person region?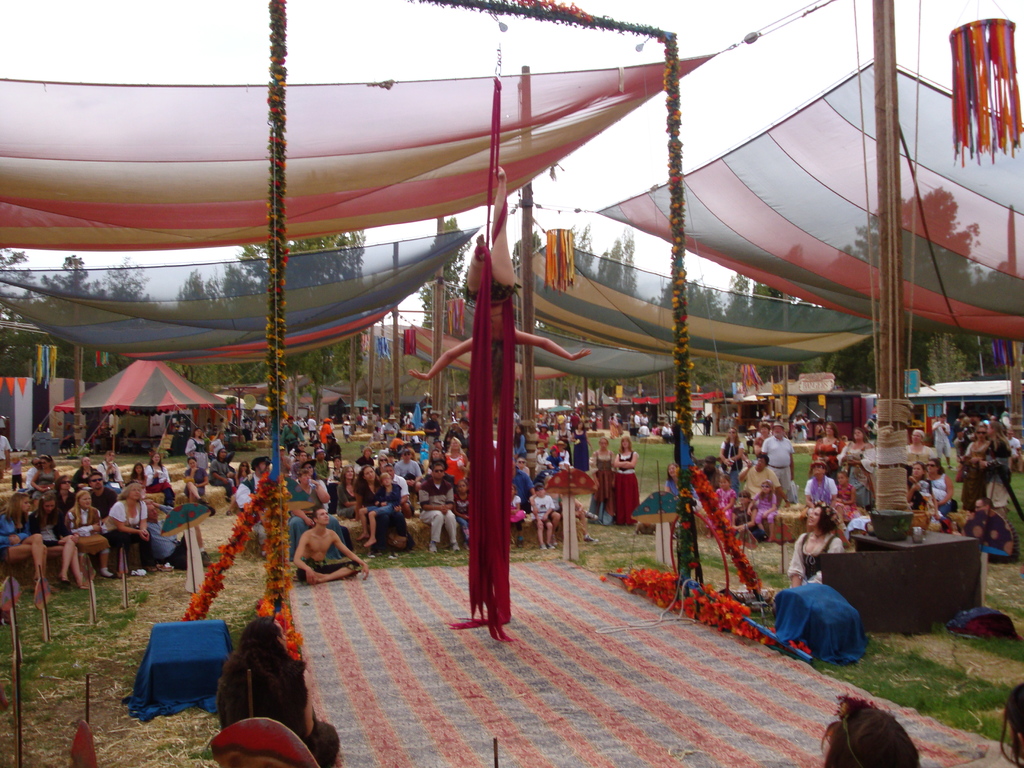
box=[820, 697, 924, 767]
